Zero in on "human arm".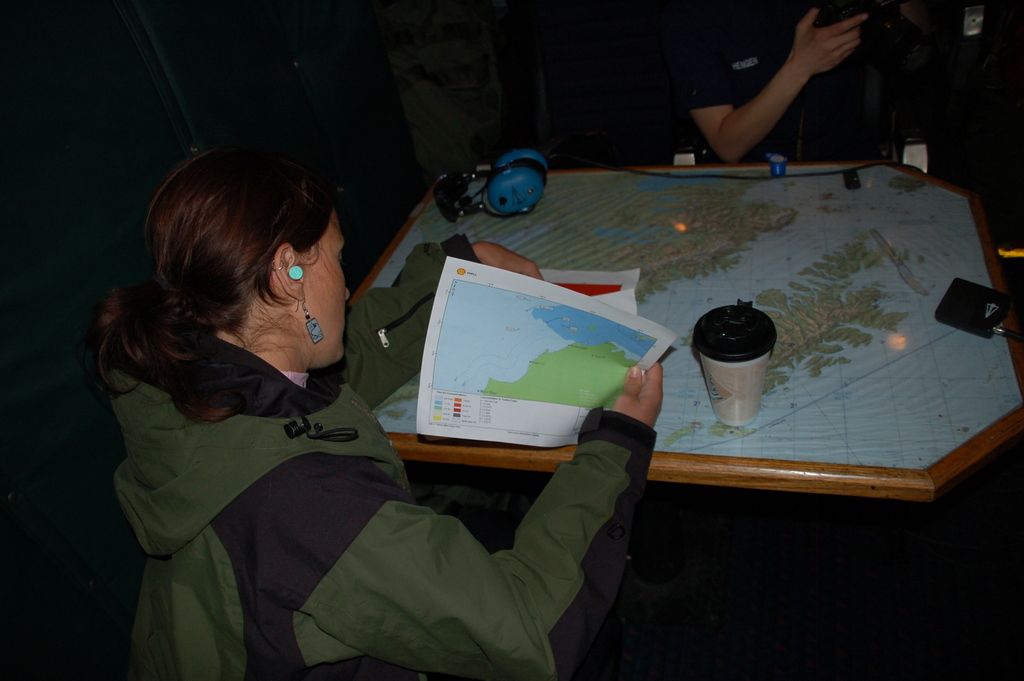
Zeroed in: (298, 237, 557, 401).
